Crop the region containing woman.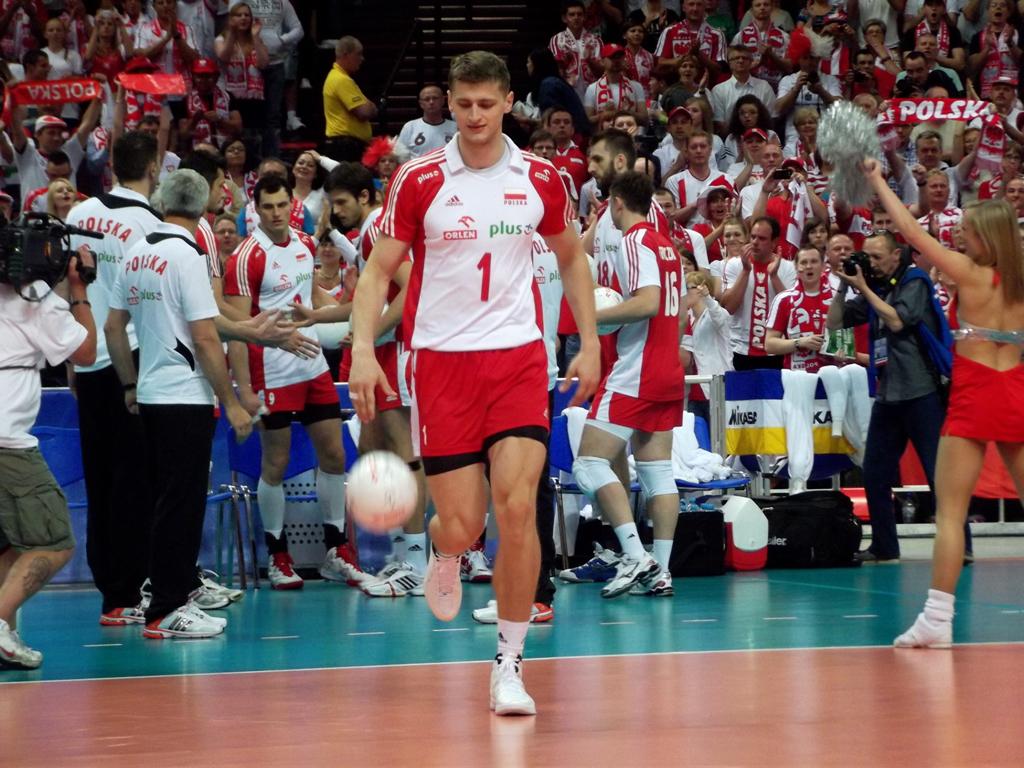
Crop region: l=645, t=62, r=682, b=115.
